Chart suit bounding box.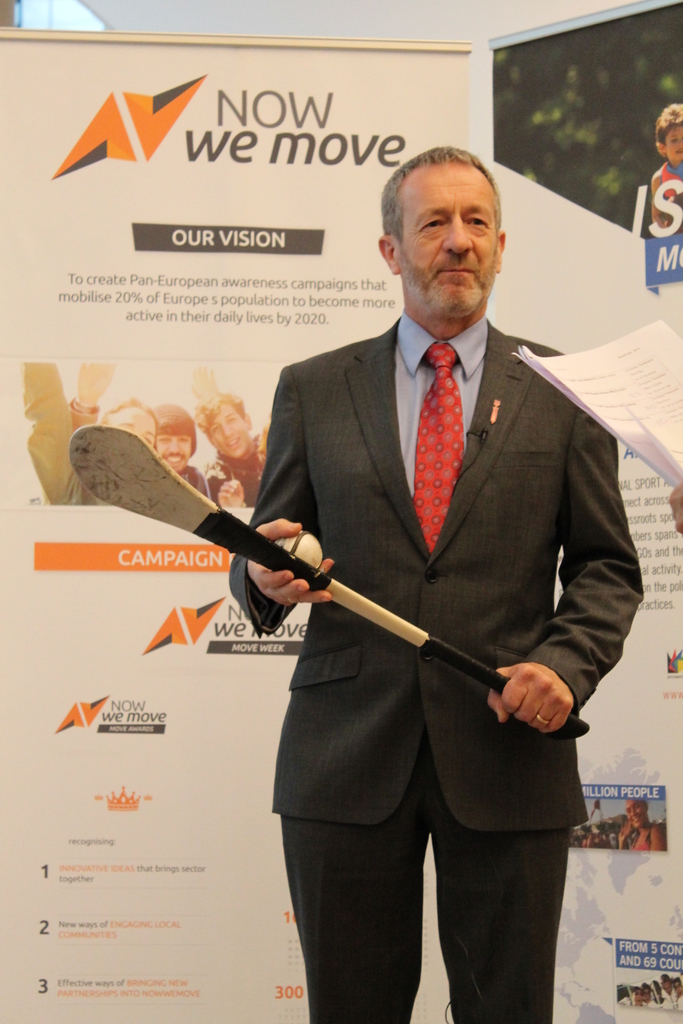
Charted: (left=224, top=317, right=641, bottom=1023).
